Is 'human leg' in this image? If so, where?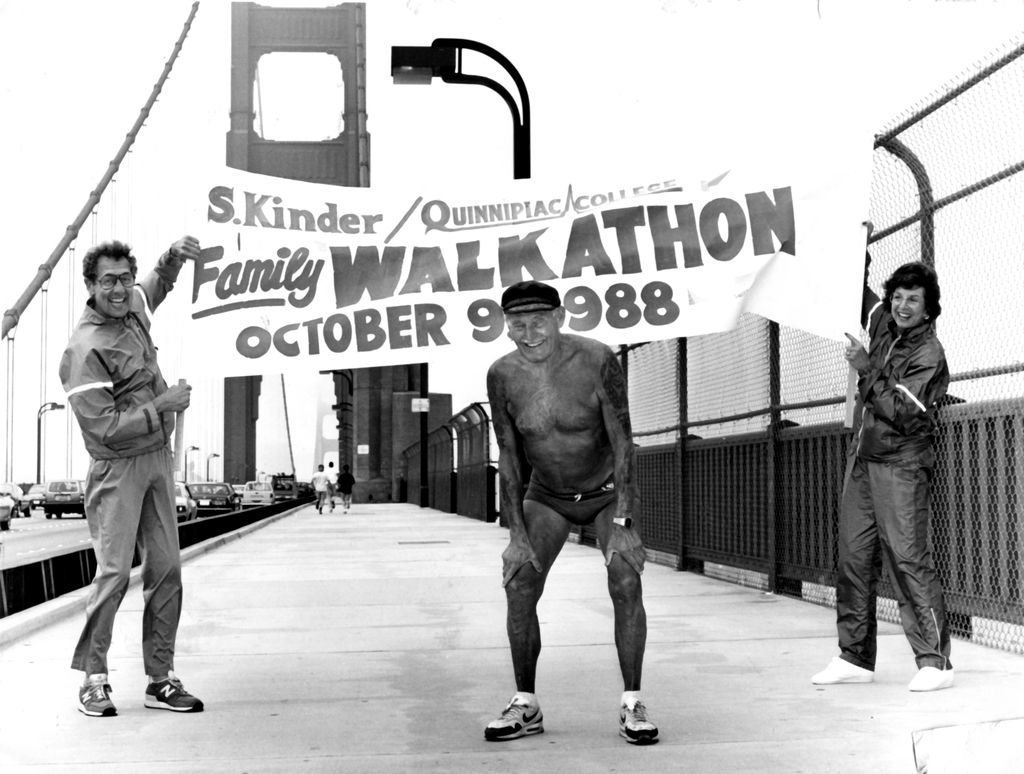
Yes, at x1=490 y1=488 x2=580 y2=736.
